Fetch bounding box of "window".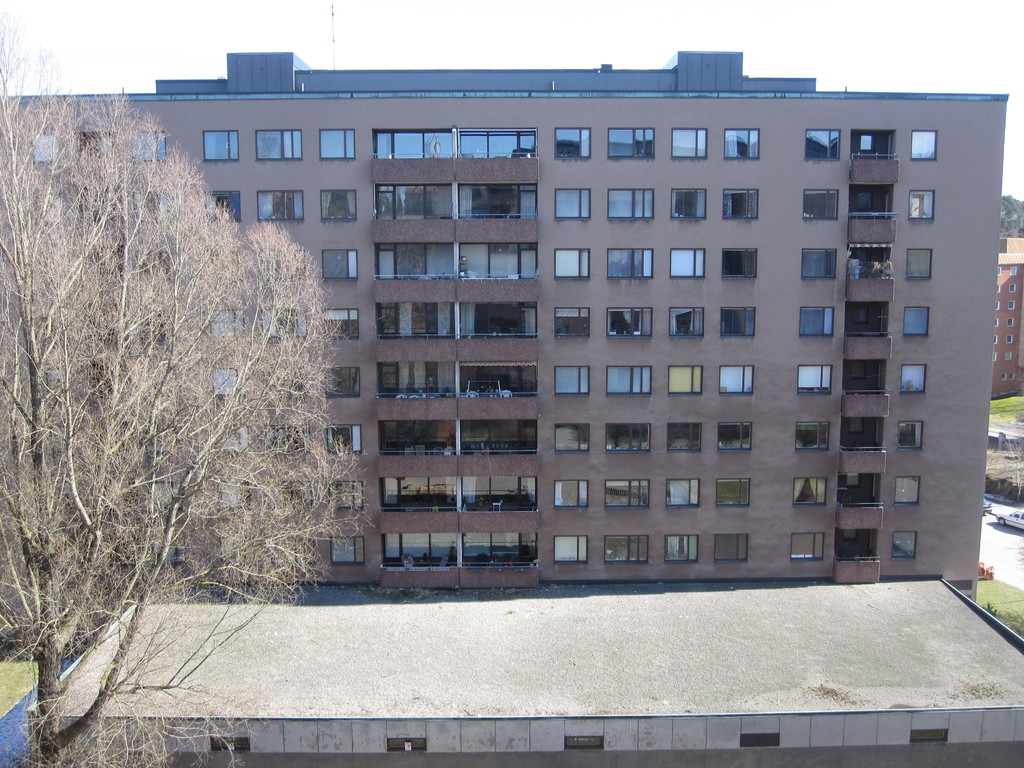
Bbox: 1008:335:1012:342.
